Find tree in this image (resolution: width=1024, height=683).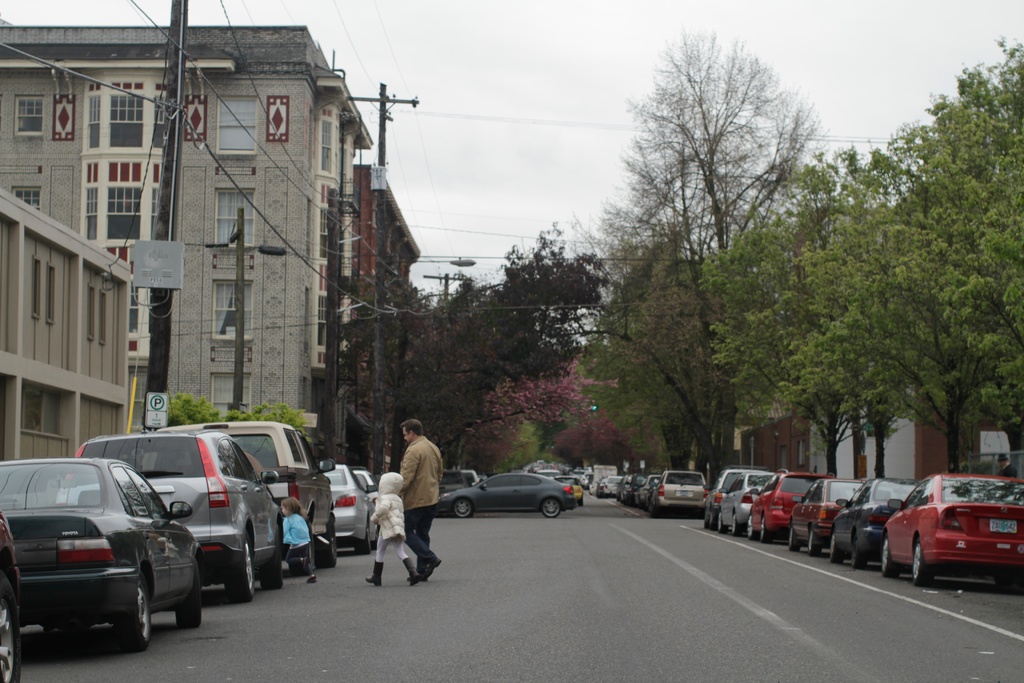
{"left": 846, "top": 28, "right": 1023, "bottom": 511}.
